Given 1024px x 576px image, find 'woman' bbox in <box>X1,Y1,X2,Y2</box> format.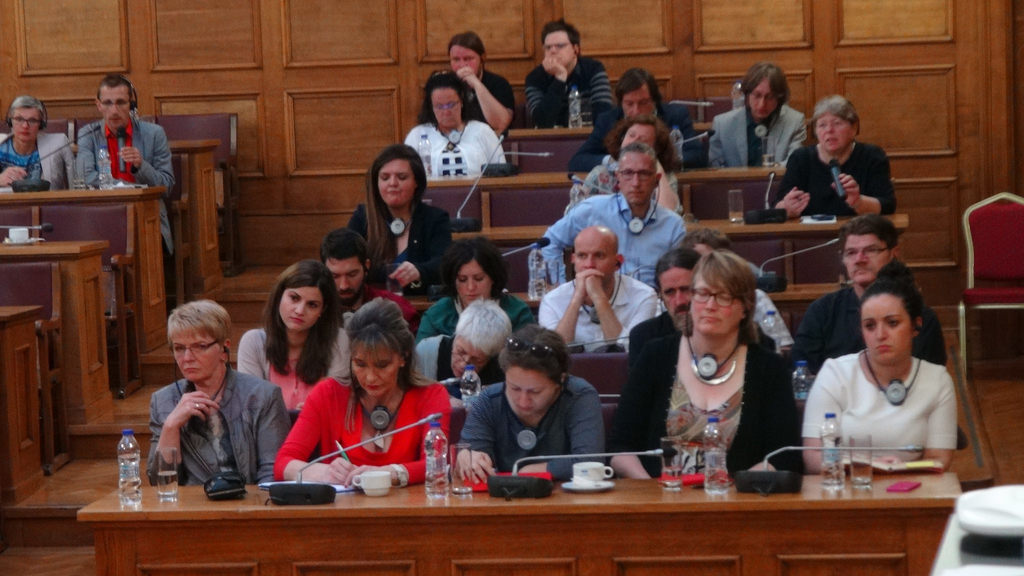
<box>0,95,79,191</box>.
